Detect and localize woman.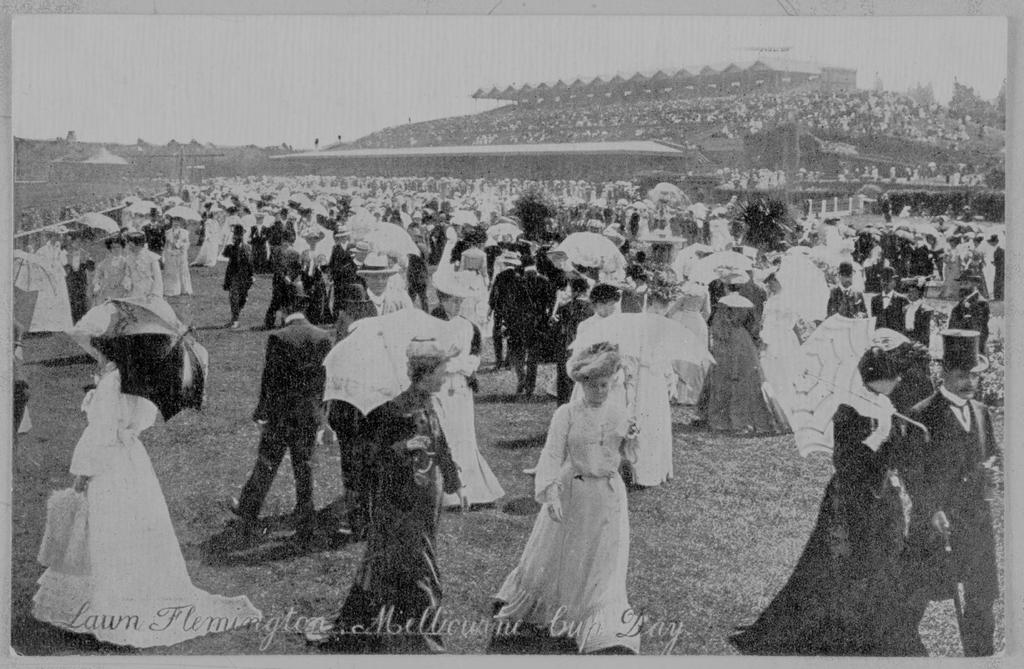
Localized at l=308, t=337, r=468, b=643.
